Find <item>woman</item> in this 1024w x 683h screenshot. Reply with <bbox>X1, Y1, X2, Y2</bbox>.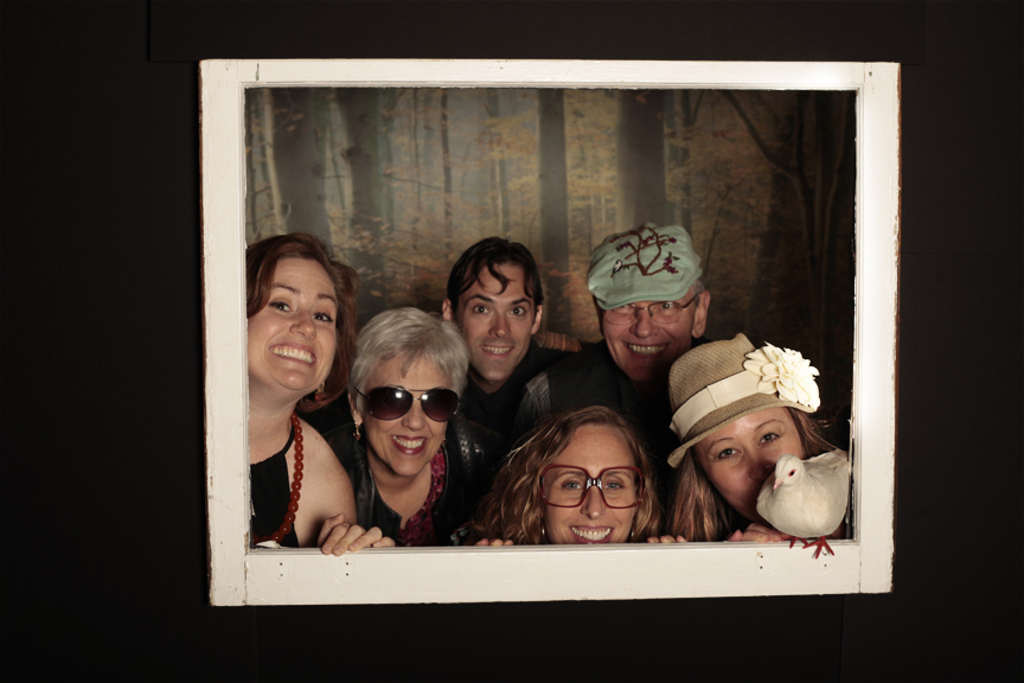
<bbox>457, 403, 685, 562</bbox>.
